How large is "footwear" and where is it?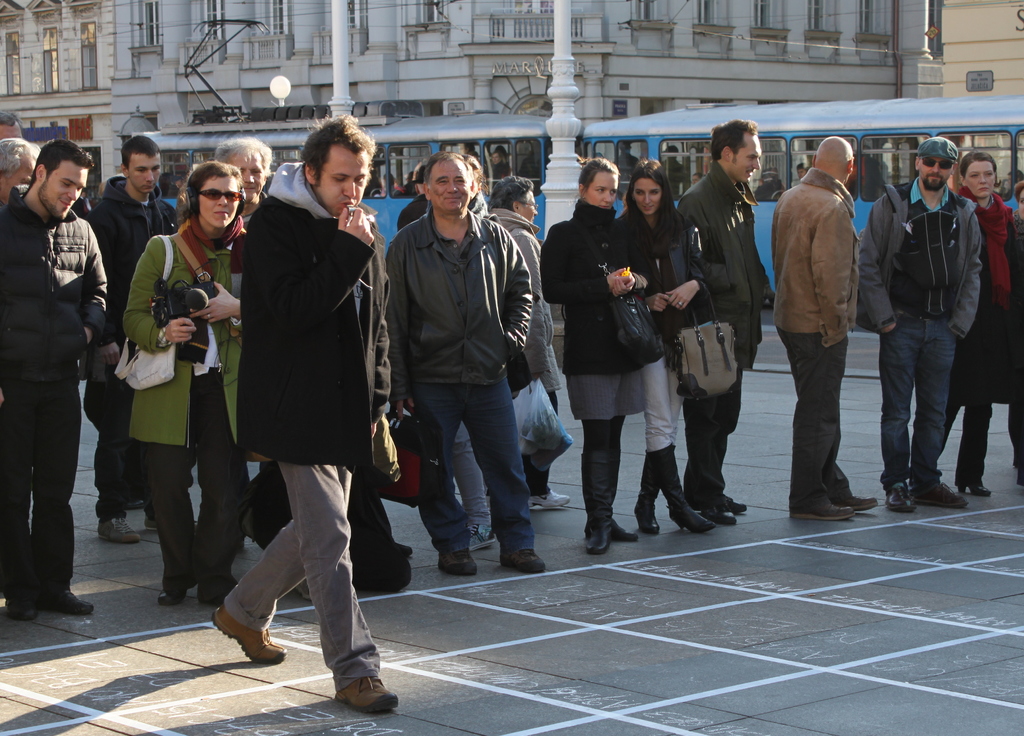
Bounding box: box(609, 525, 639, 543).
